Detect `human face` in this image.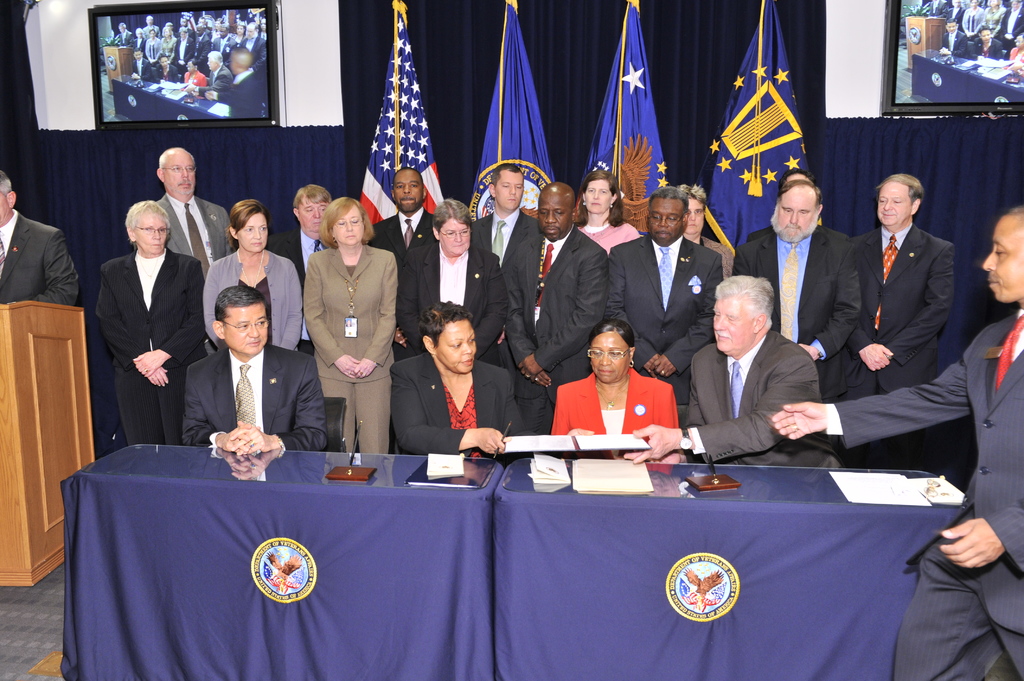
Detection: l=540, t=195, r=572, b=240.
